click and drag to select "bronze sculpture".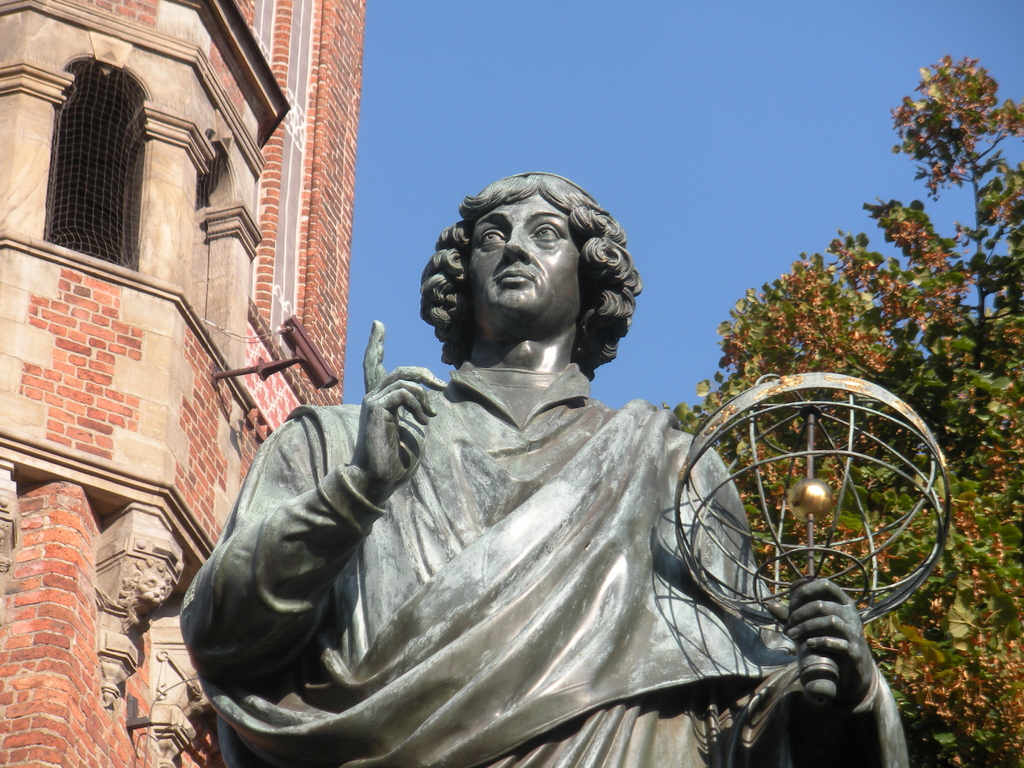
Selection: x1=175 y1=168 x2=833 y2=767.
